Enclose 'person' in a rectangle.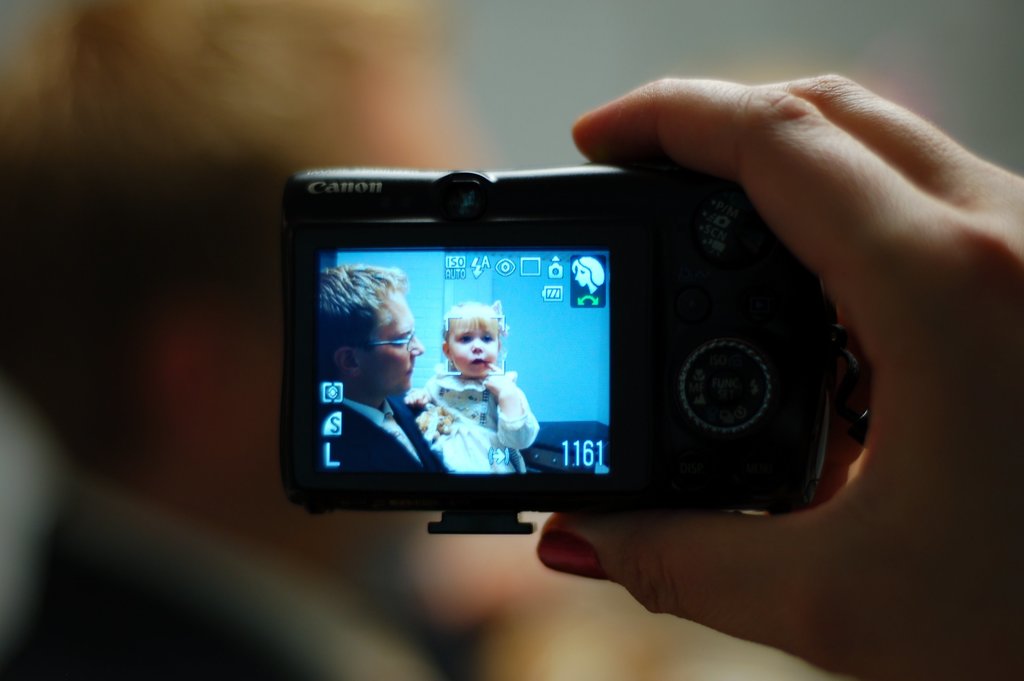
423:304:541:476.
